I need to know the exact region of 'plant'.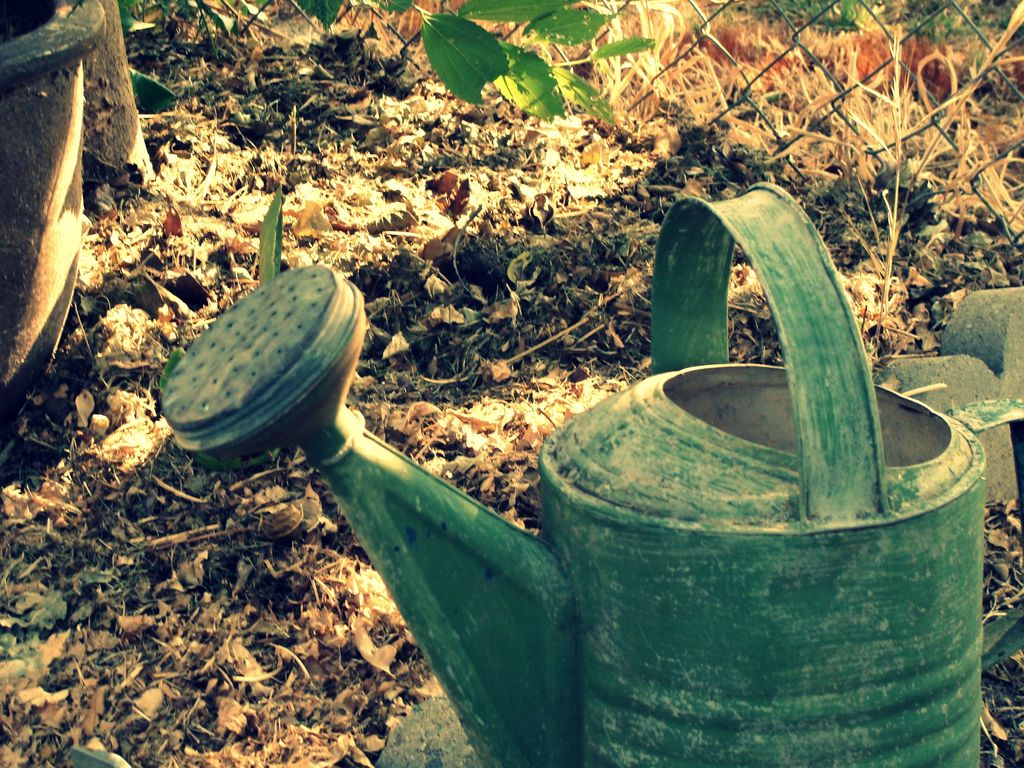
Region: 902,0,1023,54.
